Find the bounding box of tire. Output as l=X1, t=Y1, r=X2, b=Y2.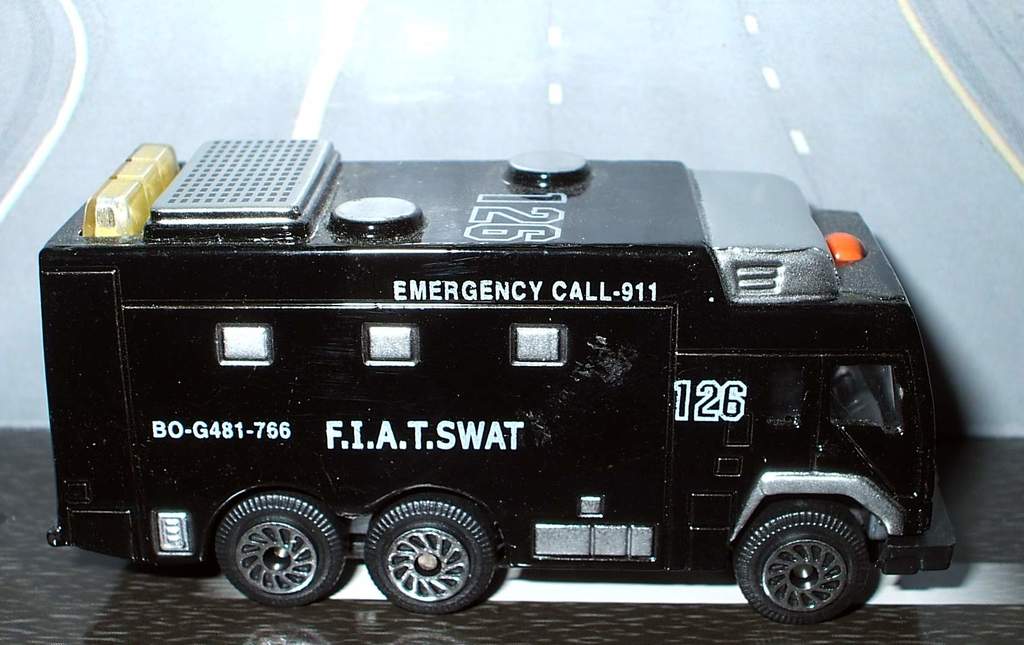
l=732, t=498, r=872, b=625.
